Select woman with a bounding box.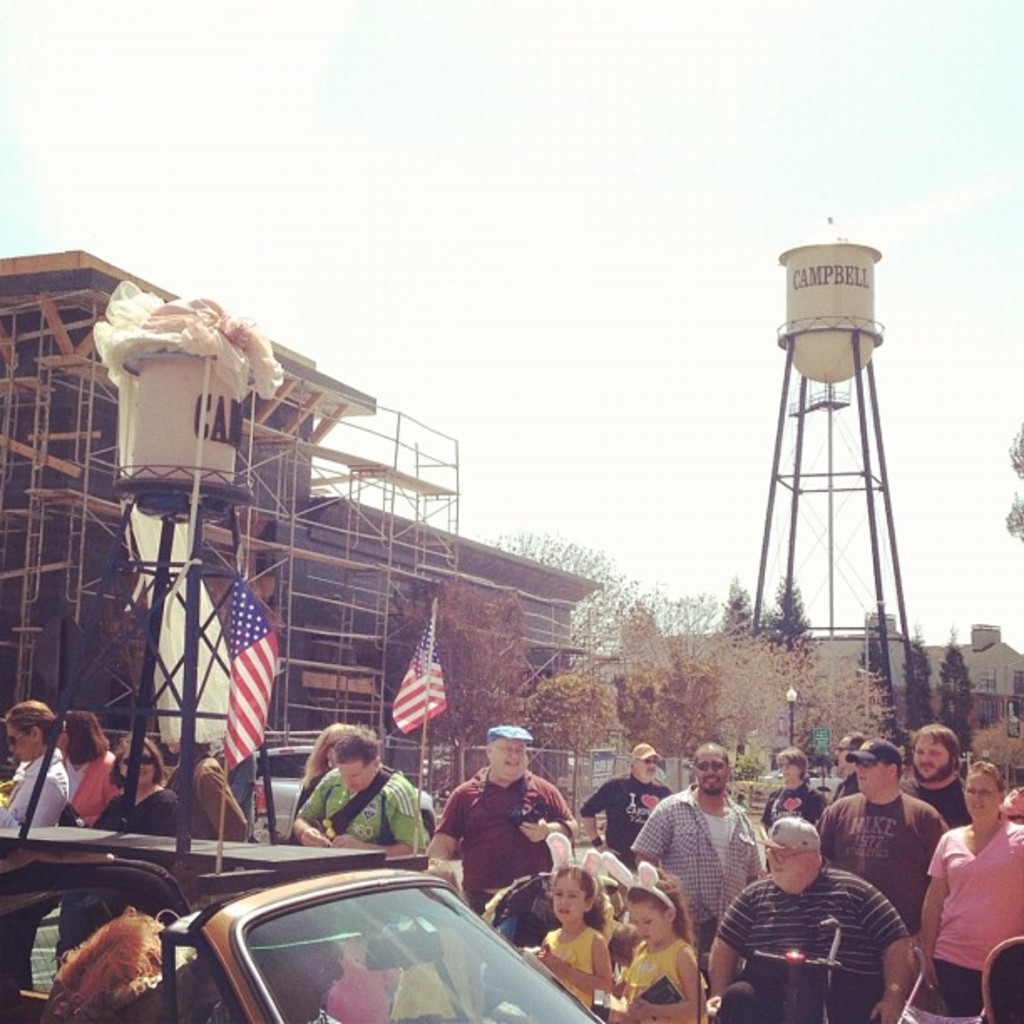
rect(919, 763, 1022, 1012).
